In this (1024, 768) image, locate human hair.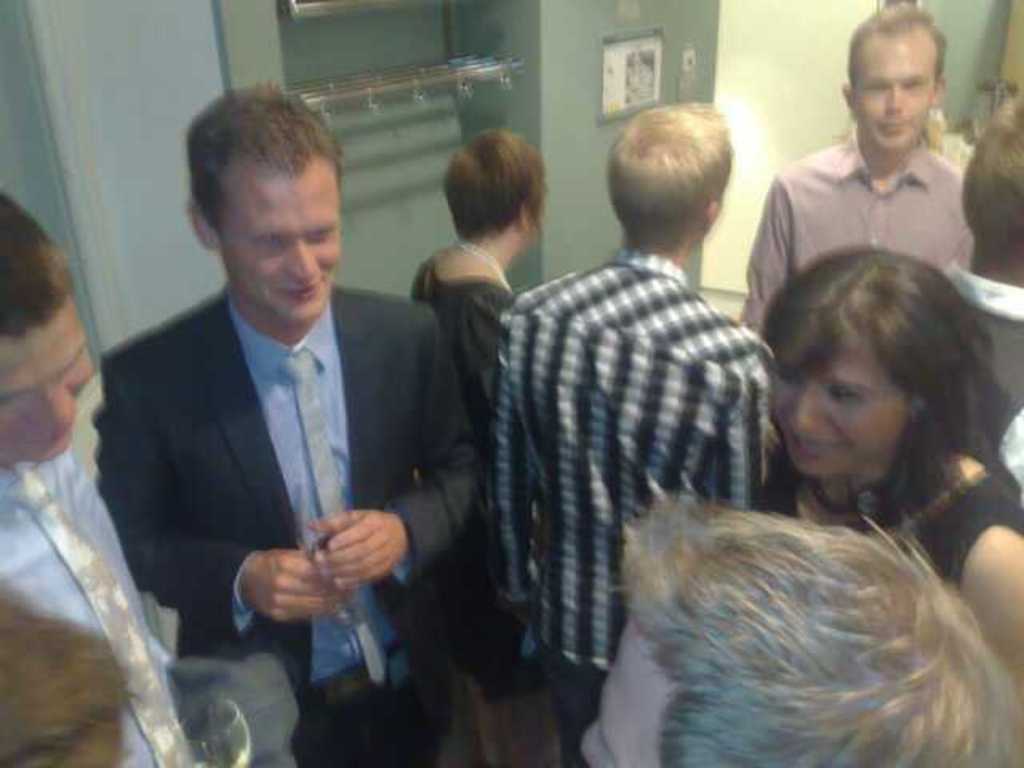
Bounding box: bbox=[0, 187, 77, 341].
